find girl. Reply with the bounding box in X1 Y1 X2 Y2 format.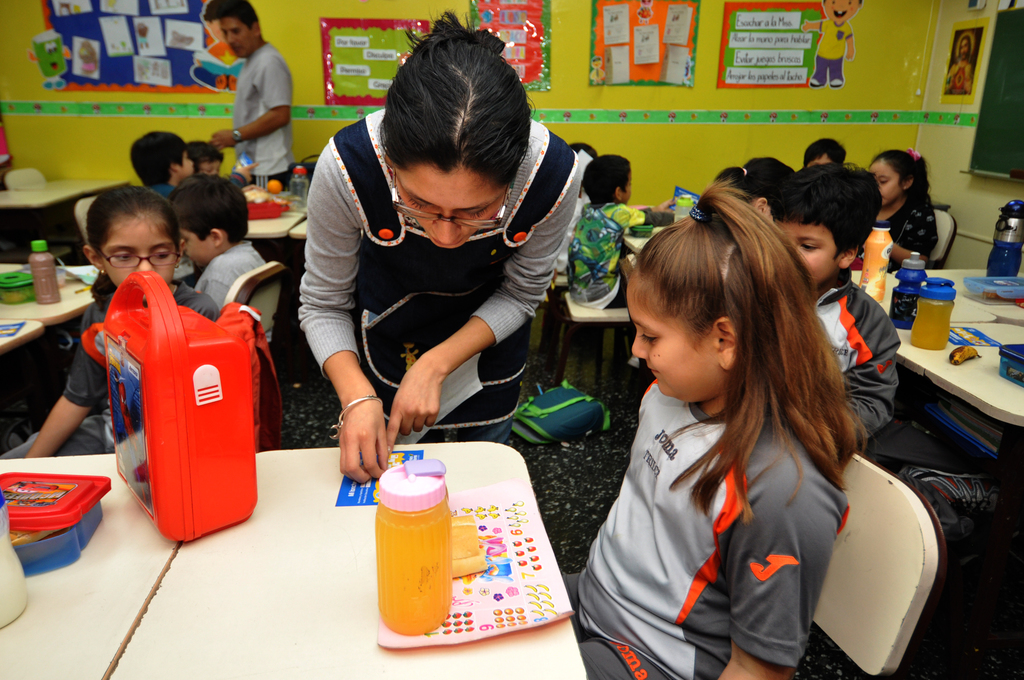
296 10 581 484.
